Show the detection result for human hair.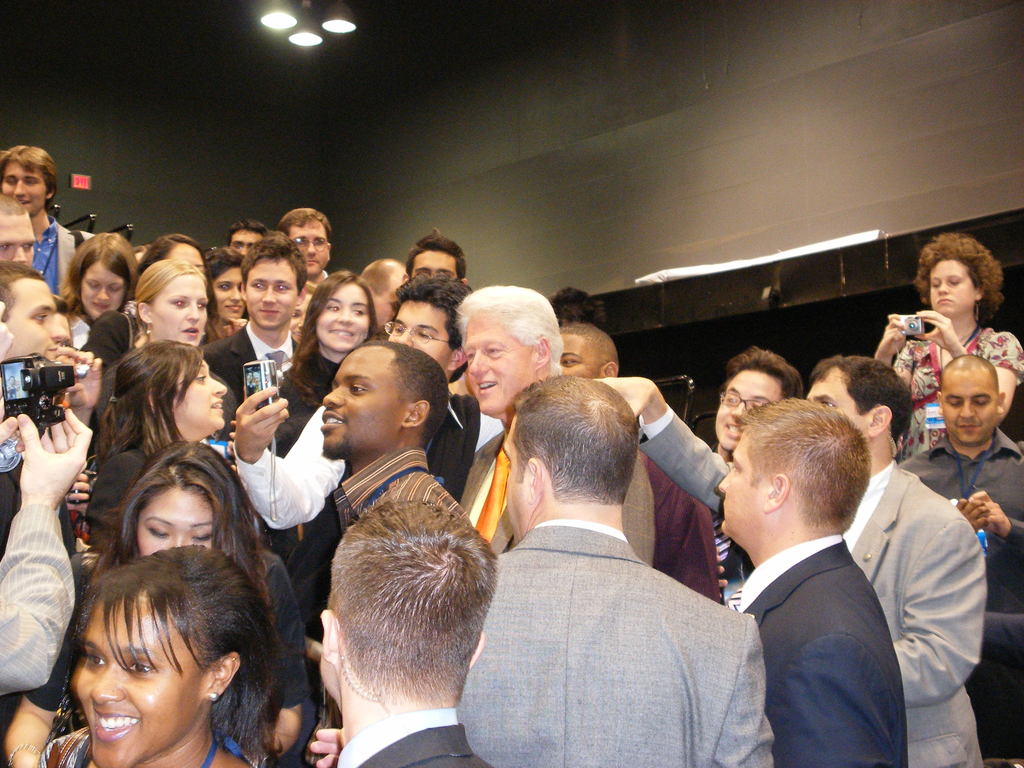
<bbox>456, 282, 566, 373</bbox>.
